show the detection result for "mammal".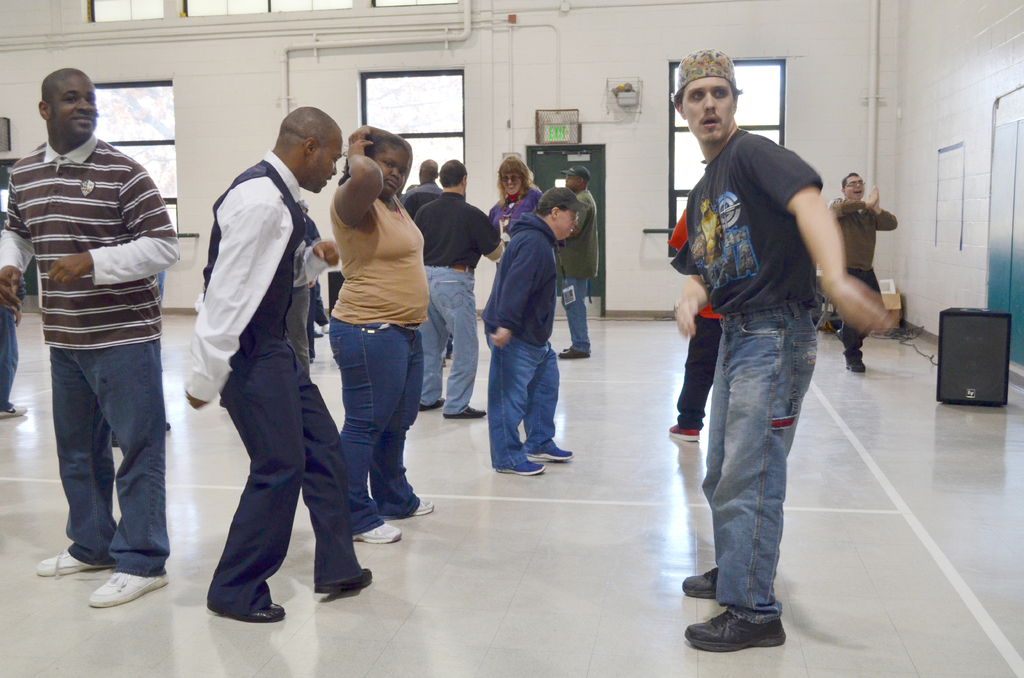
locate(667, 208, 723, 441).
